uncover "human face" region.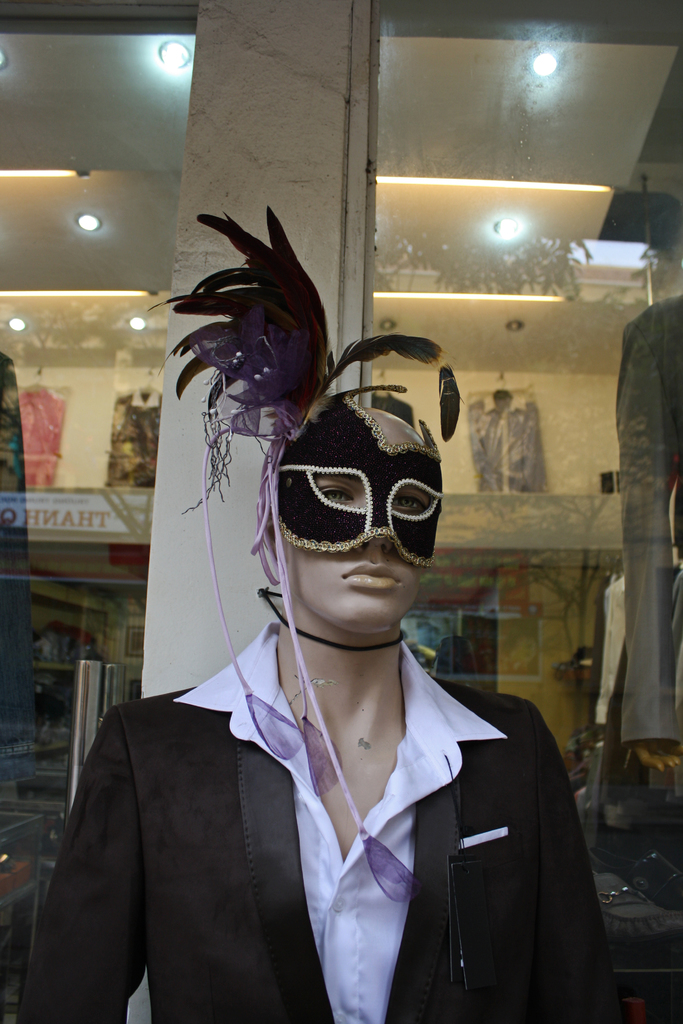
Uncovered: bbox=(293, 472, 432, 625).
